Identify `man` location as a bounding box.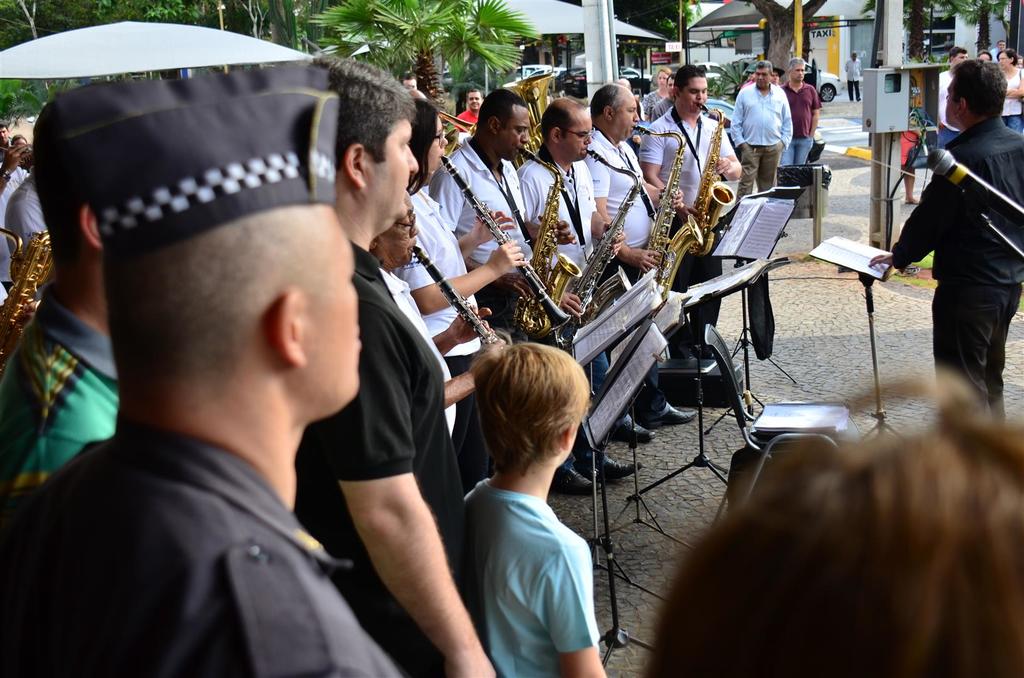
[left=780, top=58, right=819, bottom=166].
